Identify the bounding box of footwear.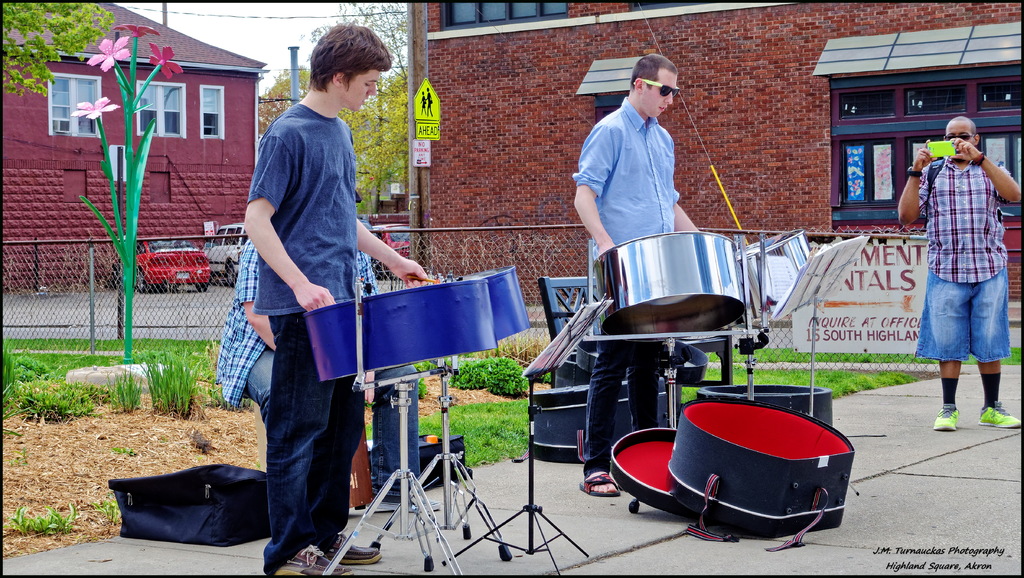
bbox=(575, 472, 627, 496).
